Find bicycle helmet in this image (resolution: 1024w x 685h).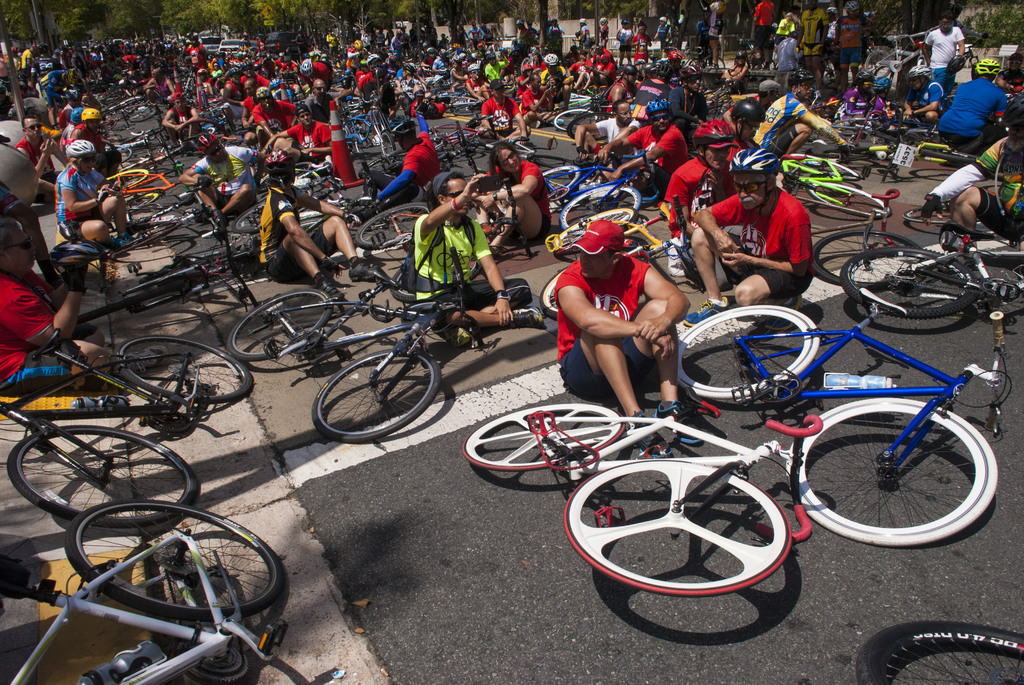
(428,47,437,53).
